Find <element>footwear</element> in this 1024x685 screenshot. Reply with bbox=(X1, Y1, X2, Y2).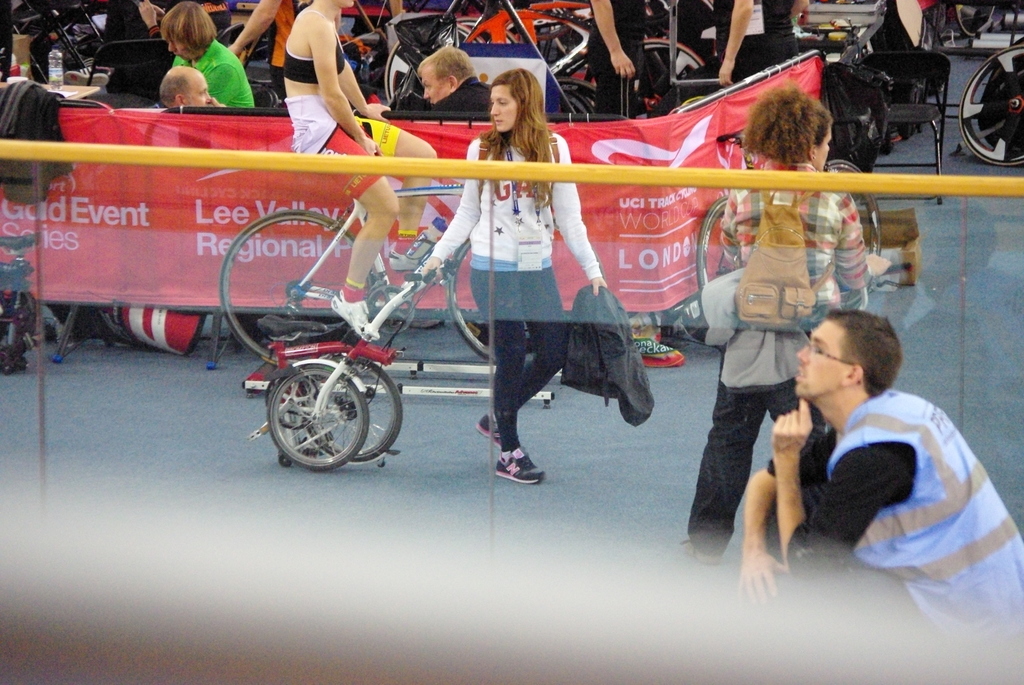
bbox=(477, 429, 551, 489).
